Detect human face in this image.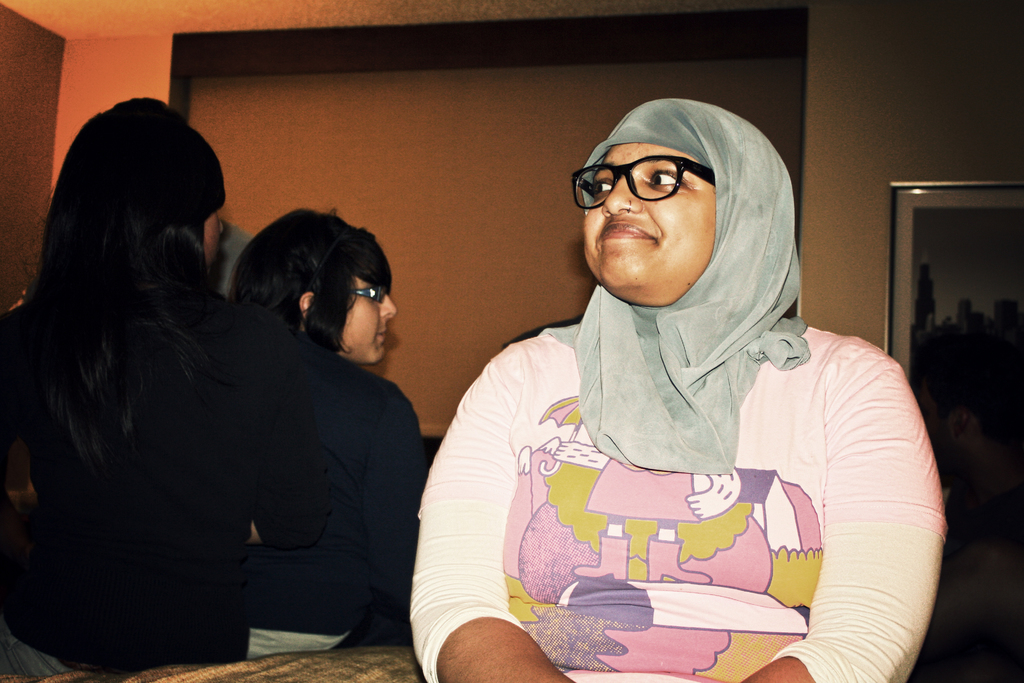
Detection: 204 211 228 260.
